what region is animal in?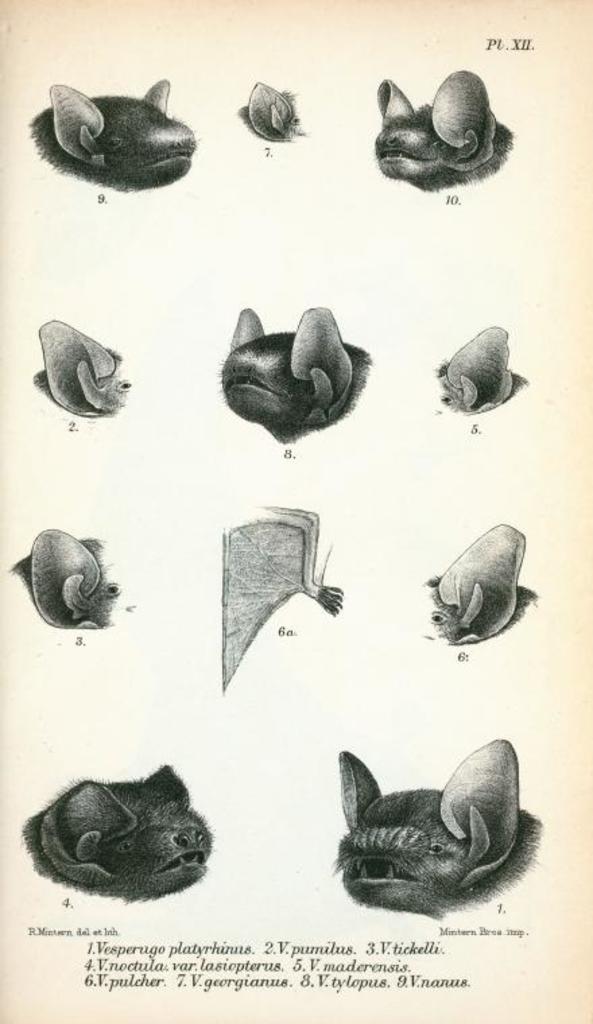
23/763/214/904.
